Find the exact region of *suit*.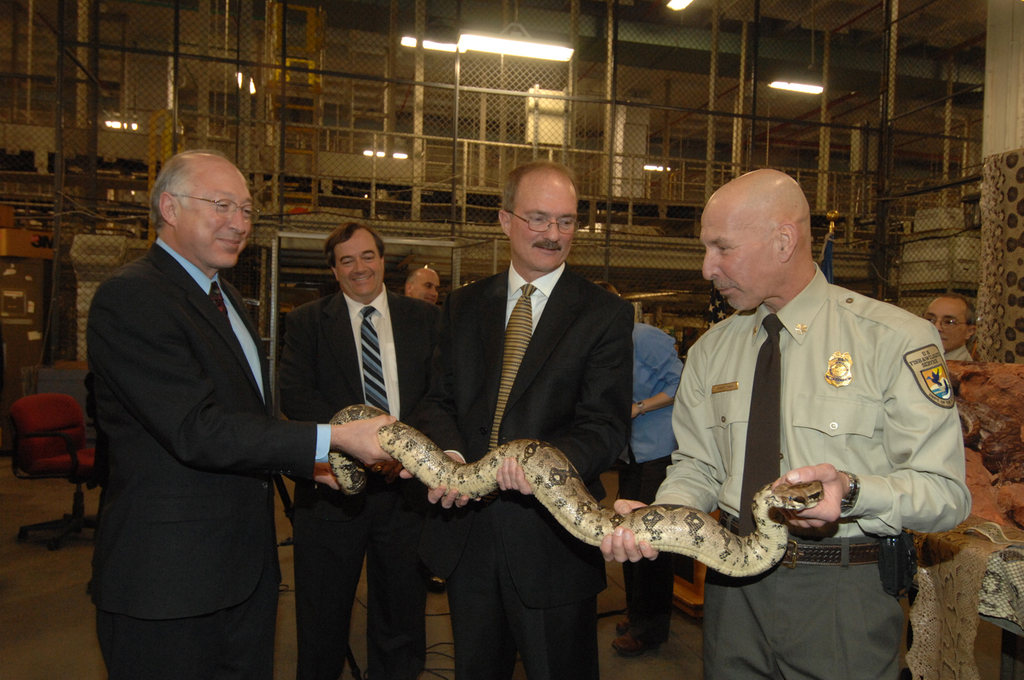
Exact region: {"x1": 413, "y1": 260, "x2": 634, "y2": 679}.
